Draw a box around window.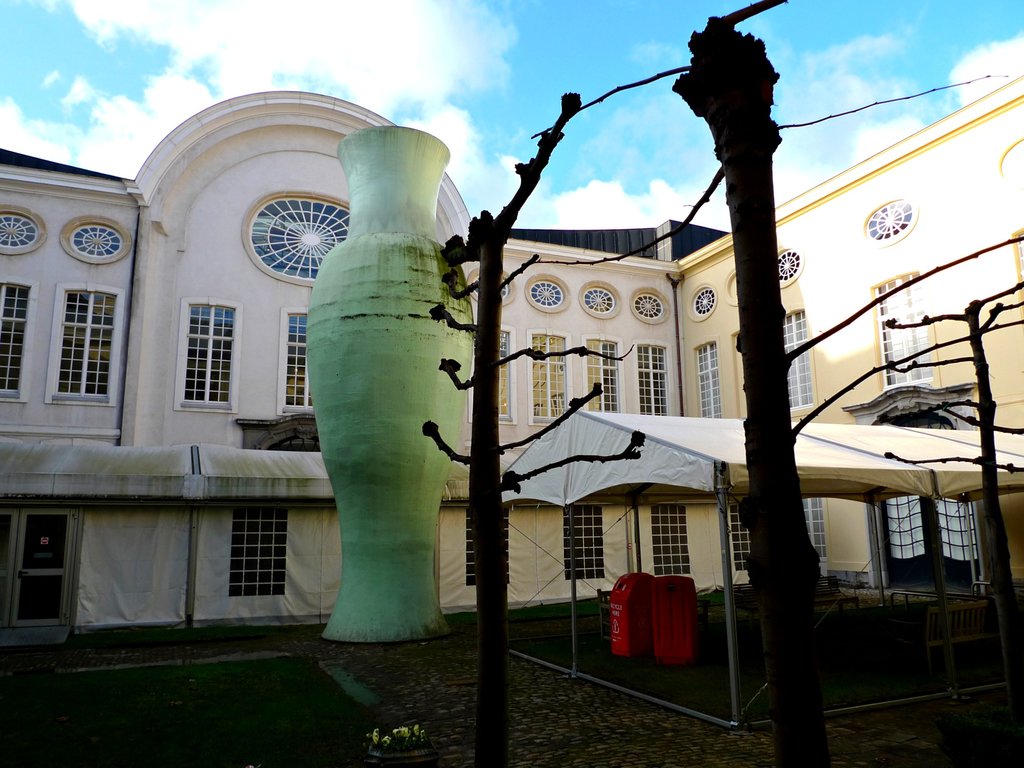
detection(871, 266, 943, 392).
